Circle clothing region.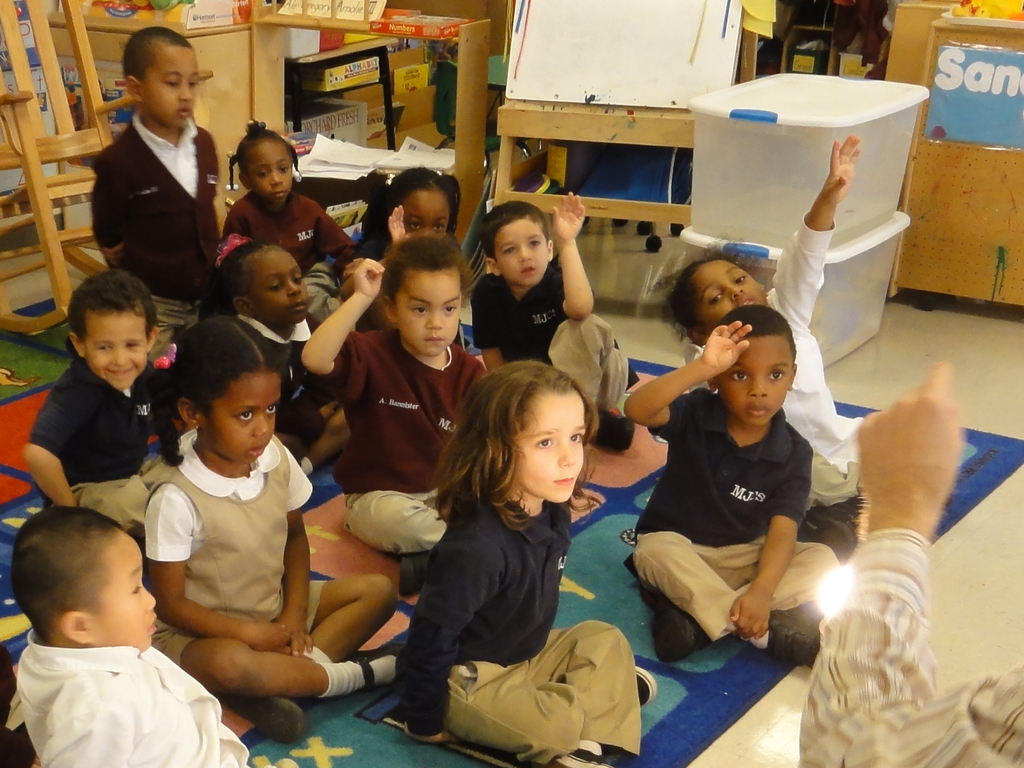
Region: x1=732, y1=203, x2=870, y2=484.
